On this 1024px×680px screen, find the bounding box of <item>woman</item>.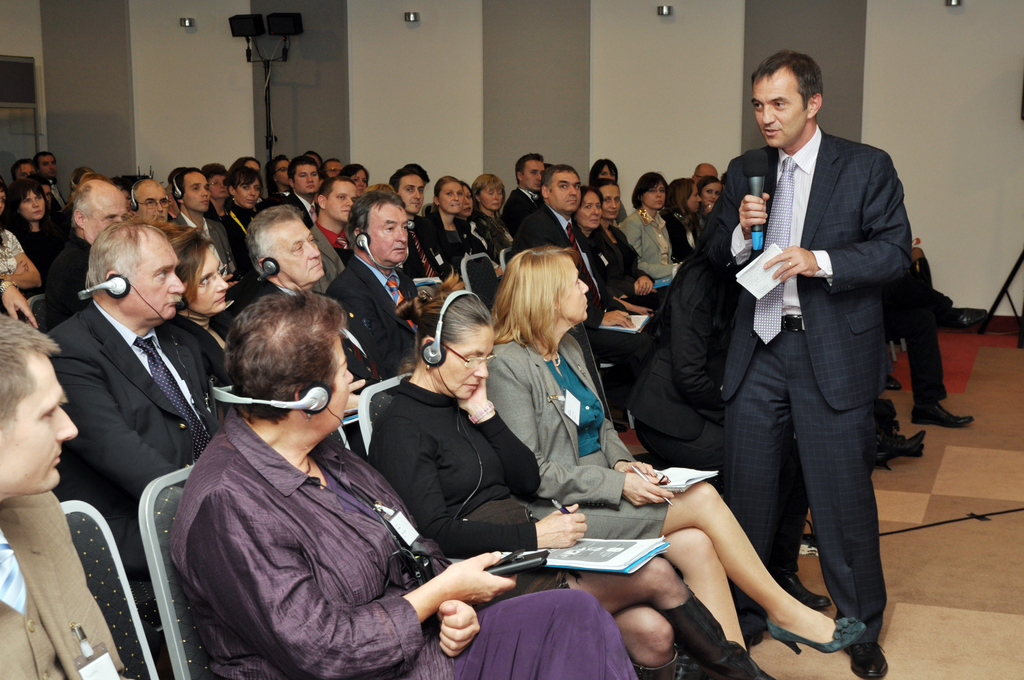
Bounding box: l=627, t=183, r=685, b=284.
